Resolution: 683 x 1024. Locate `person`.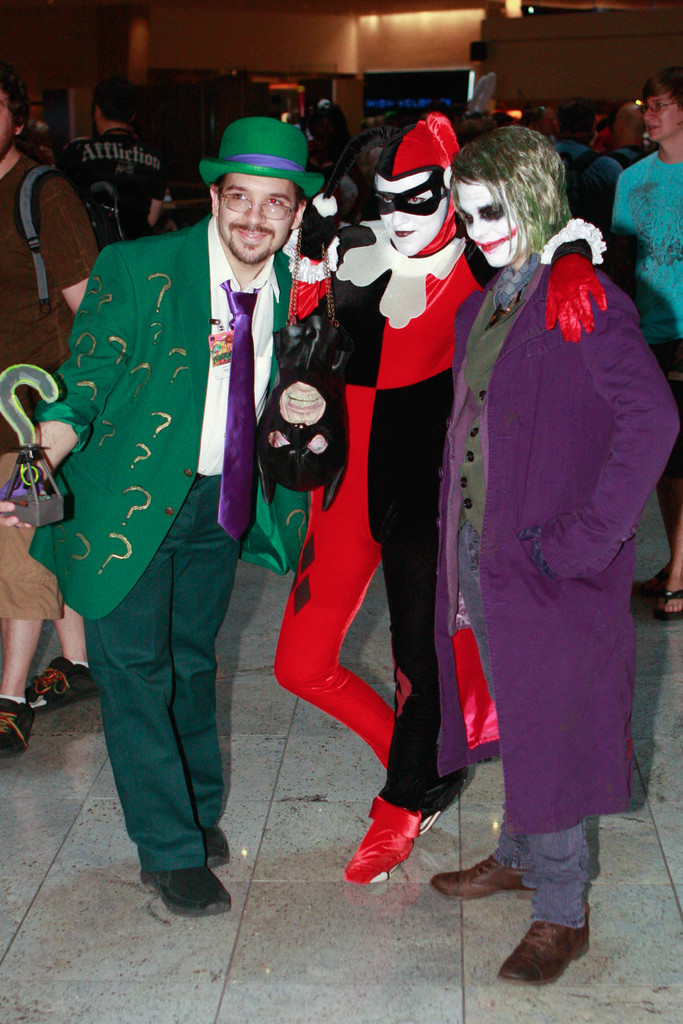
(left=602, top=59, right=680, bottom=626).
